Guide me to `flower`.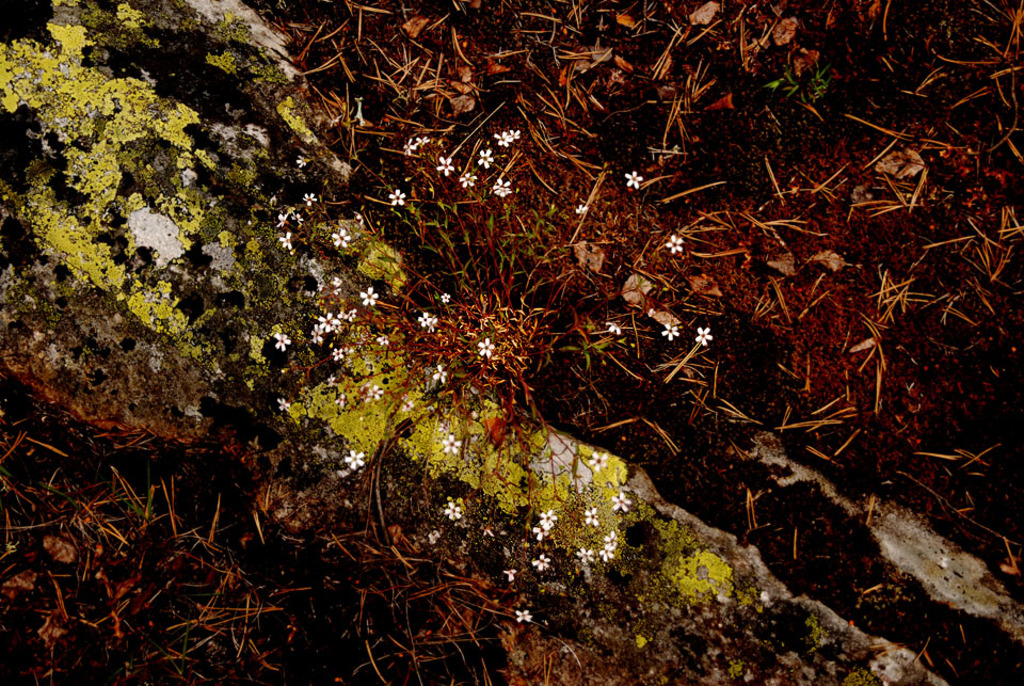
Guidance: bbox=[667, 234, 690, 252].
